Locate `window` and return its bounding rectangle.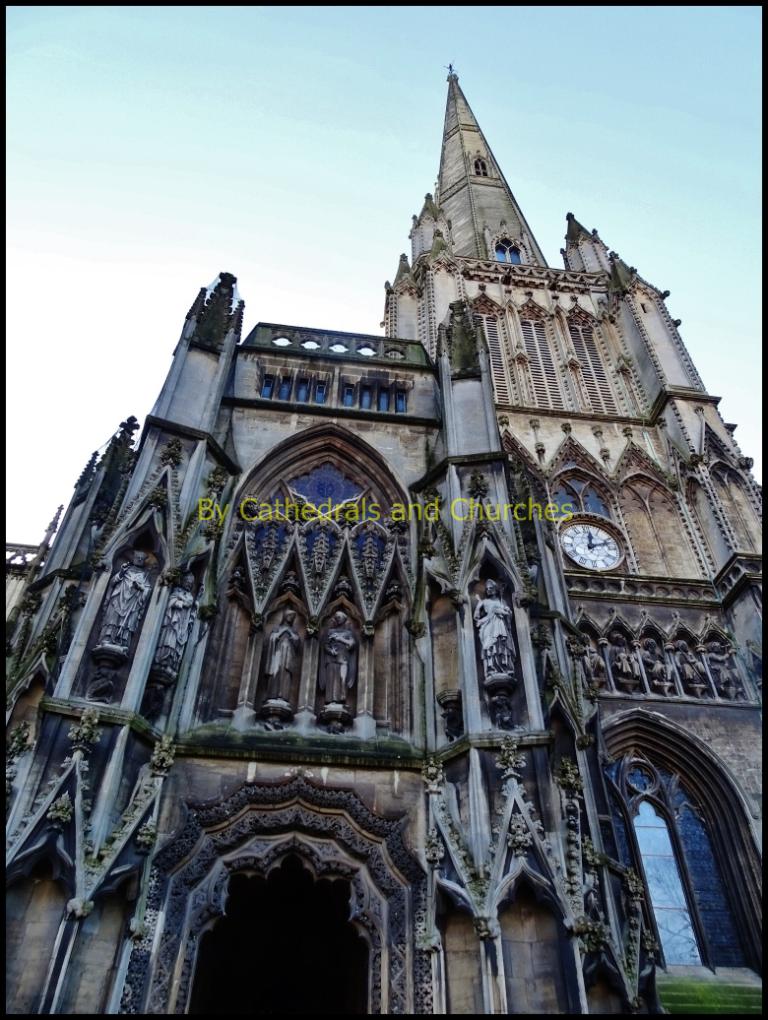
bbox=[281, 379, 289, 397].
